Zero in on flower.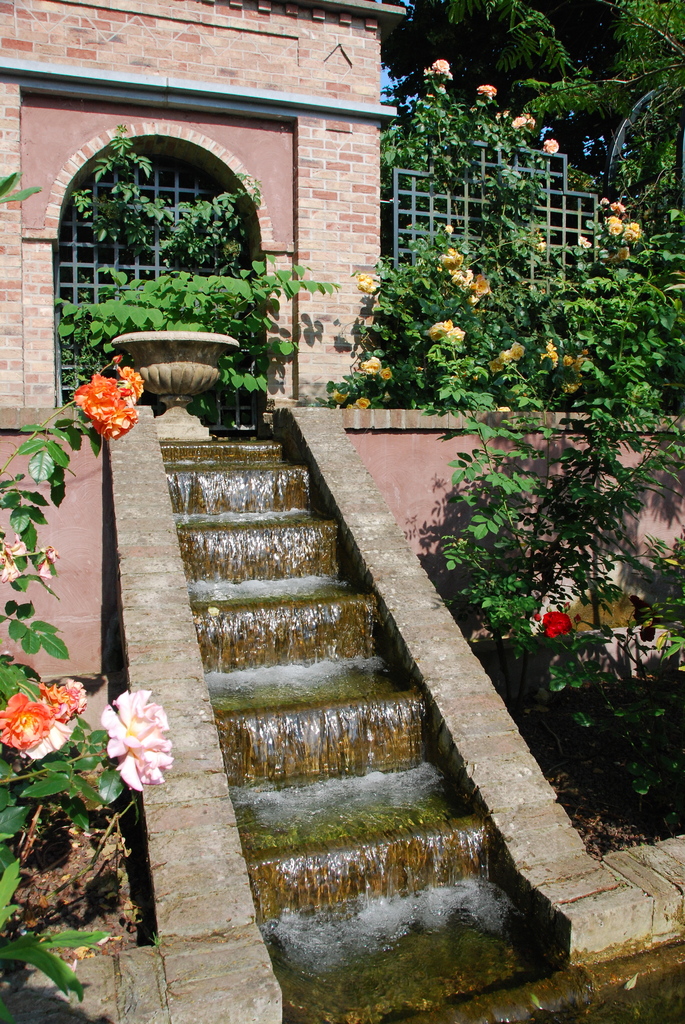
Zeroed in: [left=506, top=113, right=534, bottom=134].
